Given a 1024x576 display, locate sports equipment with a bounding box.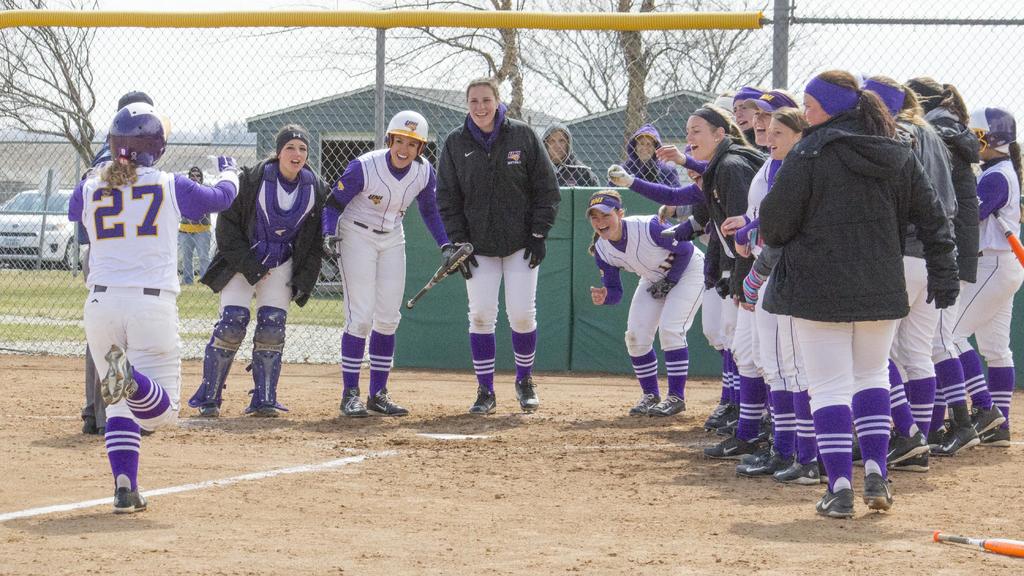
Located: [left=391, top=111, right=430, bottom=149].
